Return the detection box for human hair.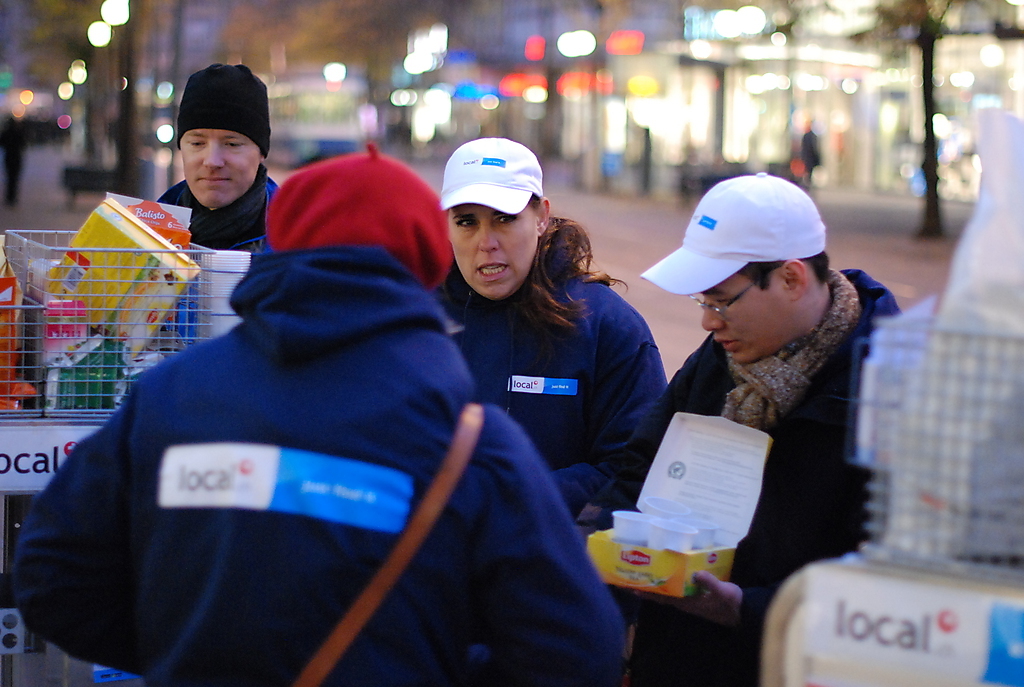
{"x1": 521, "y1": 189, "x2": 630, "y2": 346}.
